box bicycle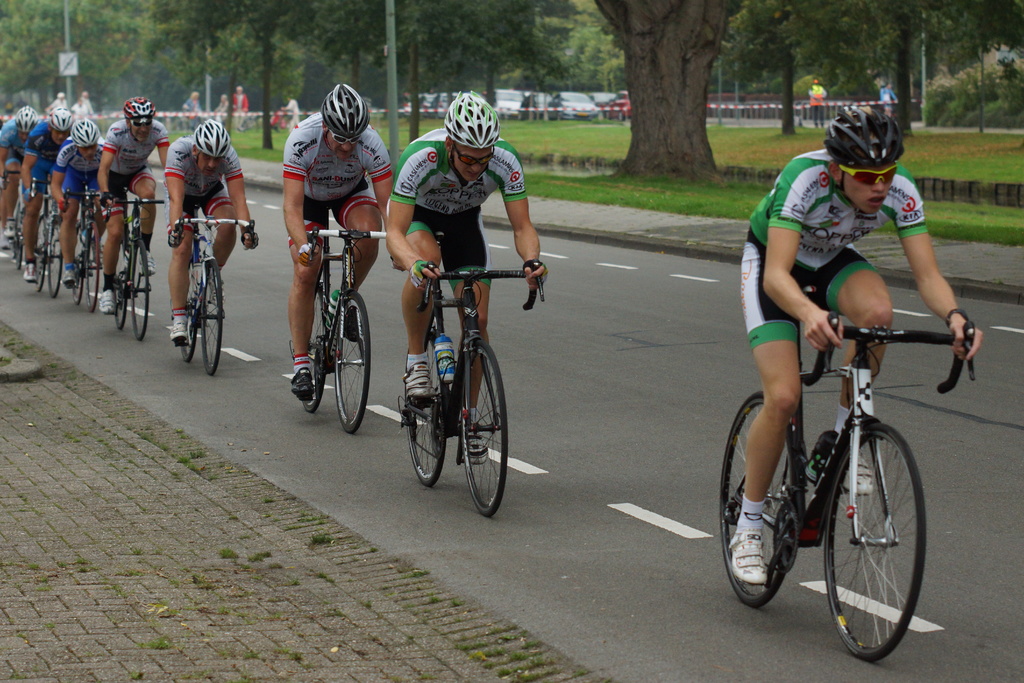
detection(722, 277, 957, 659)
